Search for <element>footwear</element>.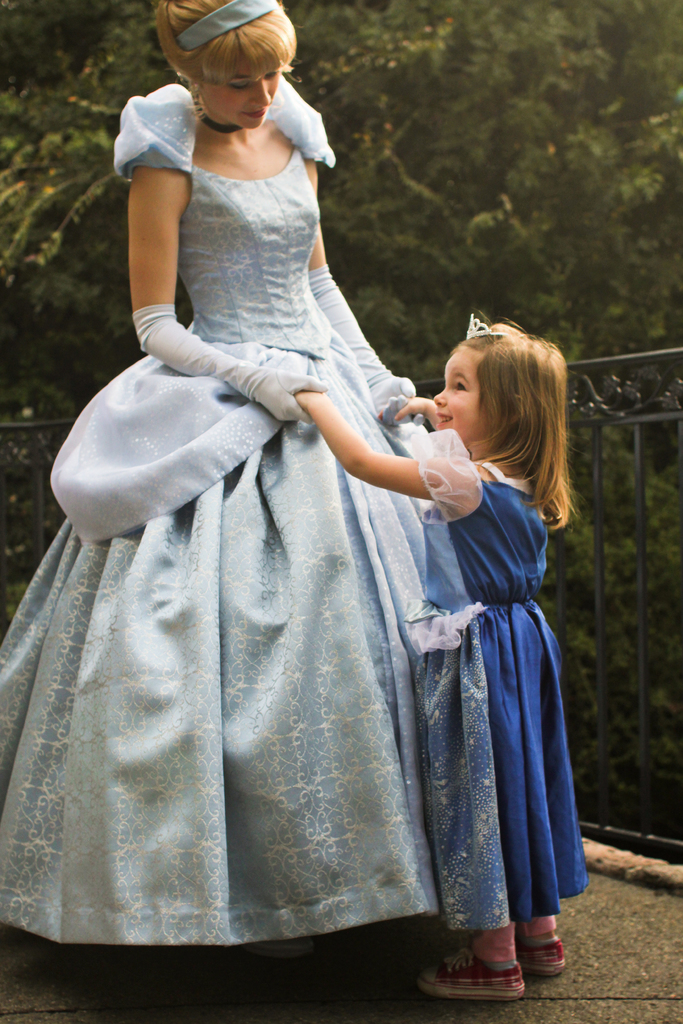
Found at l=431, t=943, r=557, b=1002.
